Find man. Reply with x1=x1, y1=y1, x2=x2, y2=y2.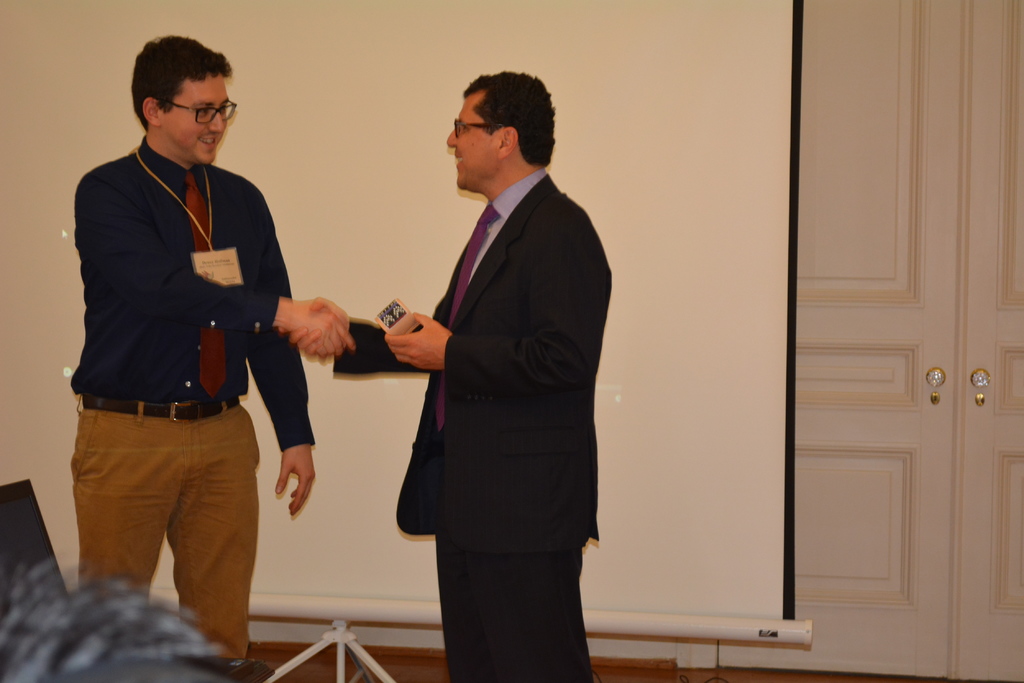
x1=276, y1=68, x2=612, y2=682.
